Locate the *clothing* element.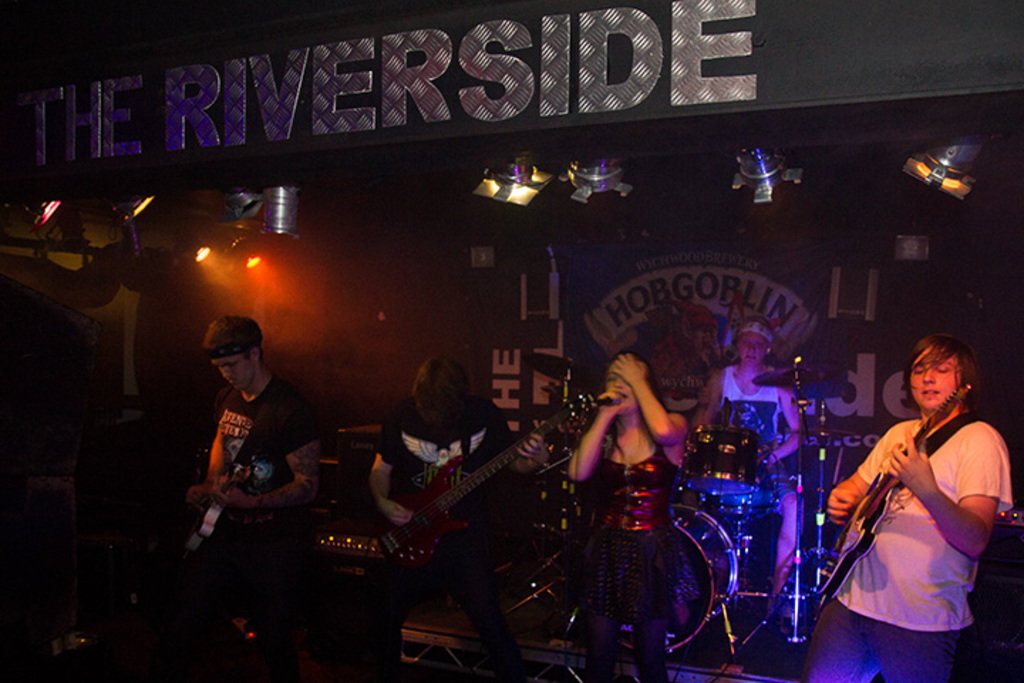
Element bbox: box=[209, 369, 331, 682].
